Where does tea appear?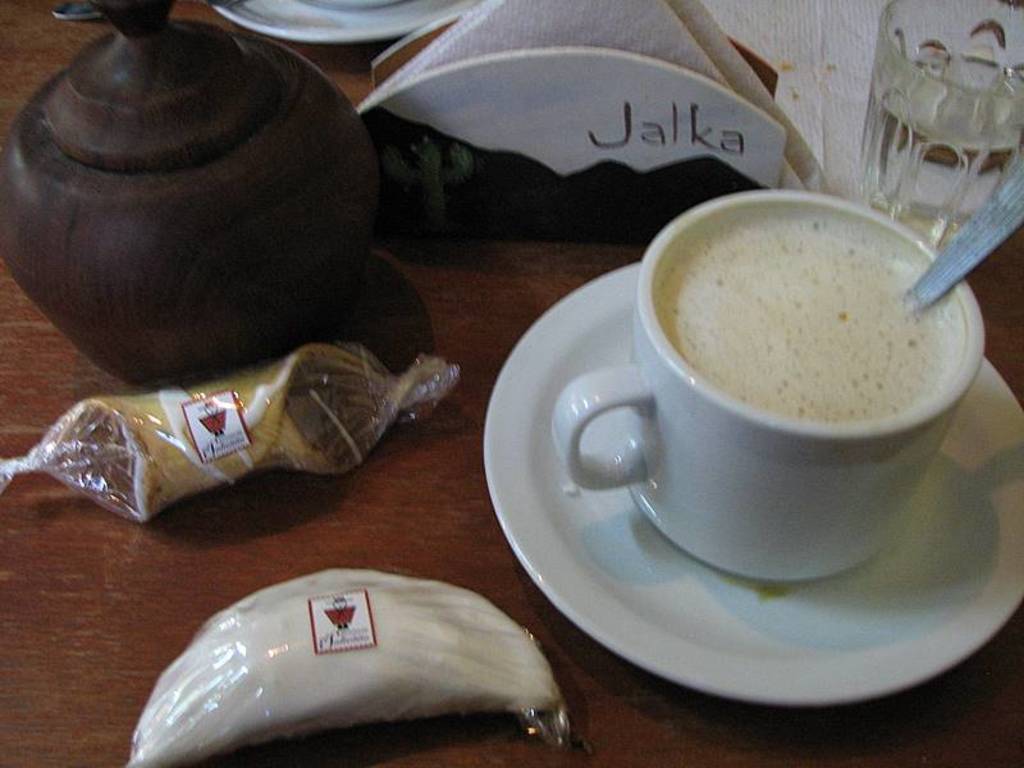
Appears at pyautogui.locateOnScreen(658, 209, 965, 429).
